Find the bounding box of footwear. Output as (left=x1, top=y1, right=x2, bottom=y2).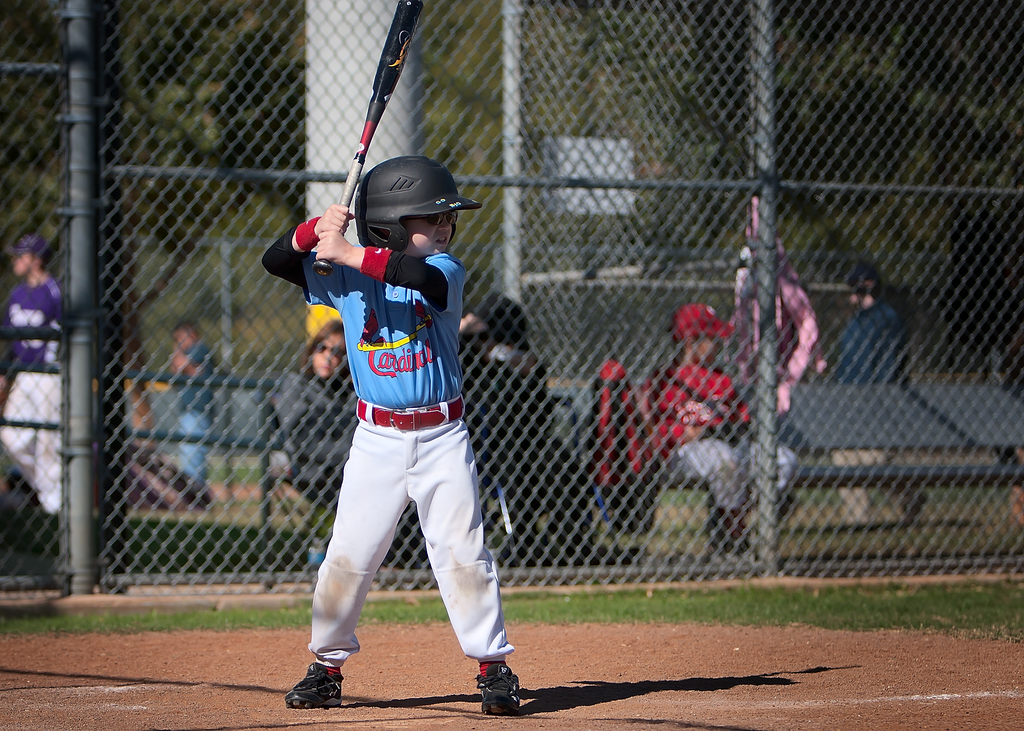
(left=472, top=662, right=519, bottom=717).
